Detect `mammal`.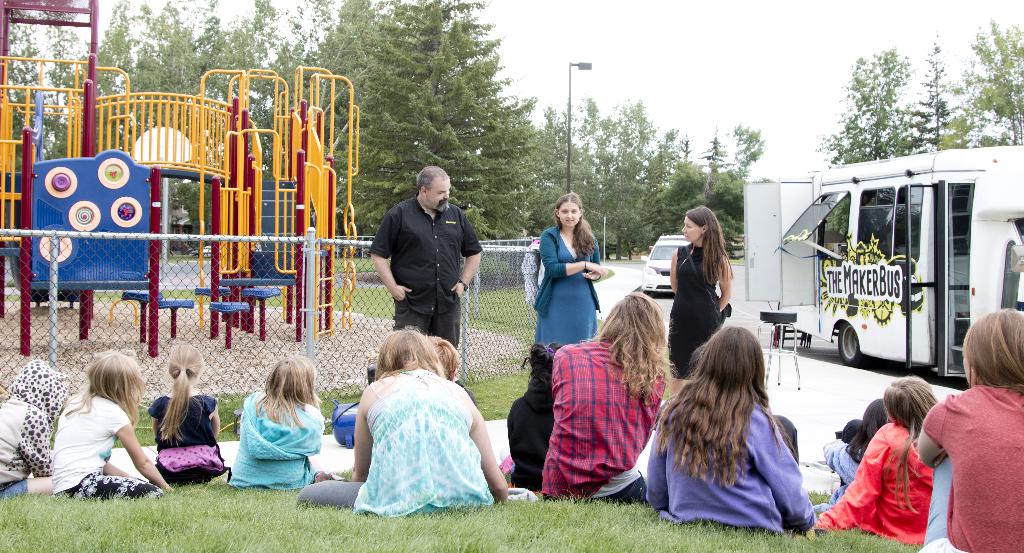
Detected at 299, 321, 510, 520.
